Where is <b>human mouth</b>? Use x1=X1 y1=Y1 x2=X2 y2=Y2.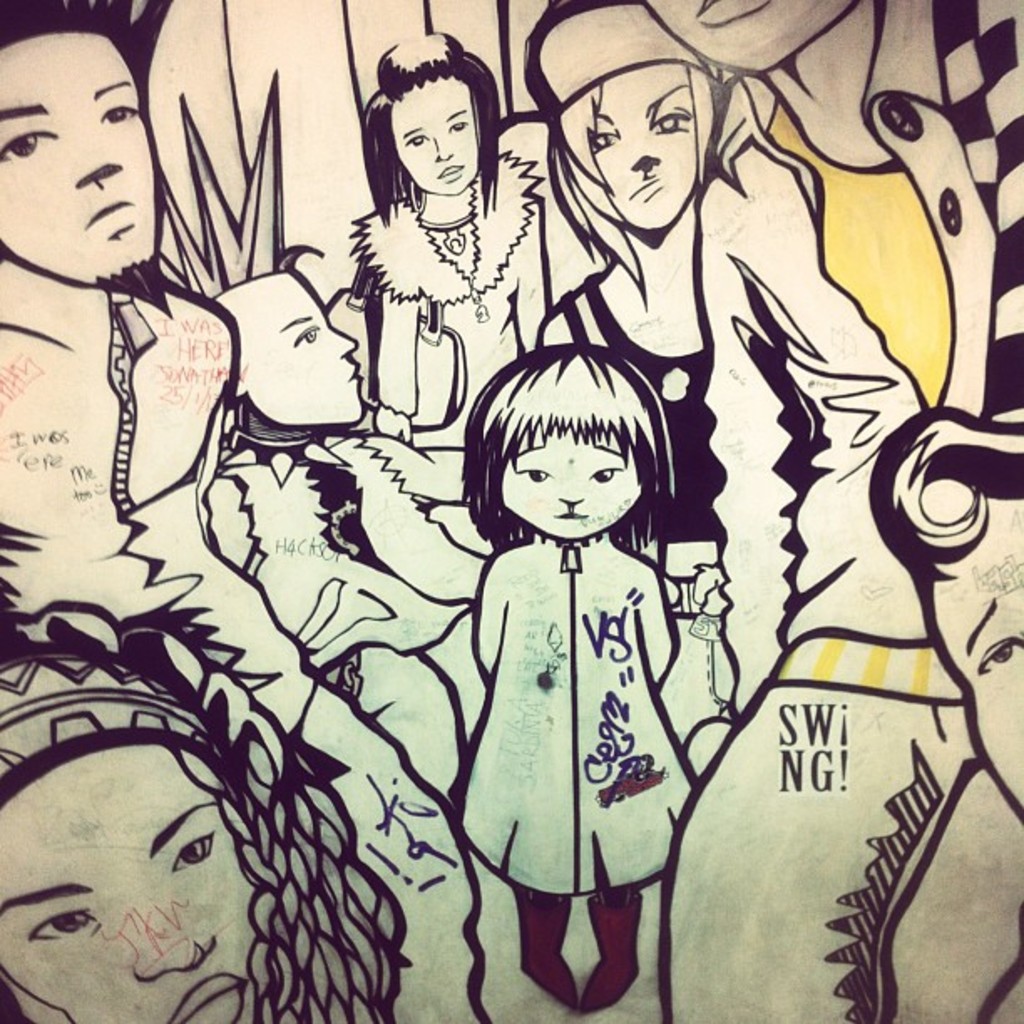
x1=80 y1=191 x2=134 y2=226.
